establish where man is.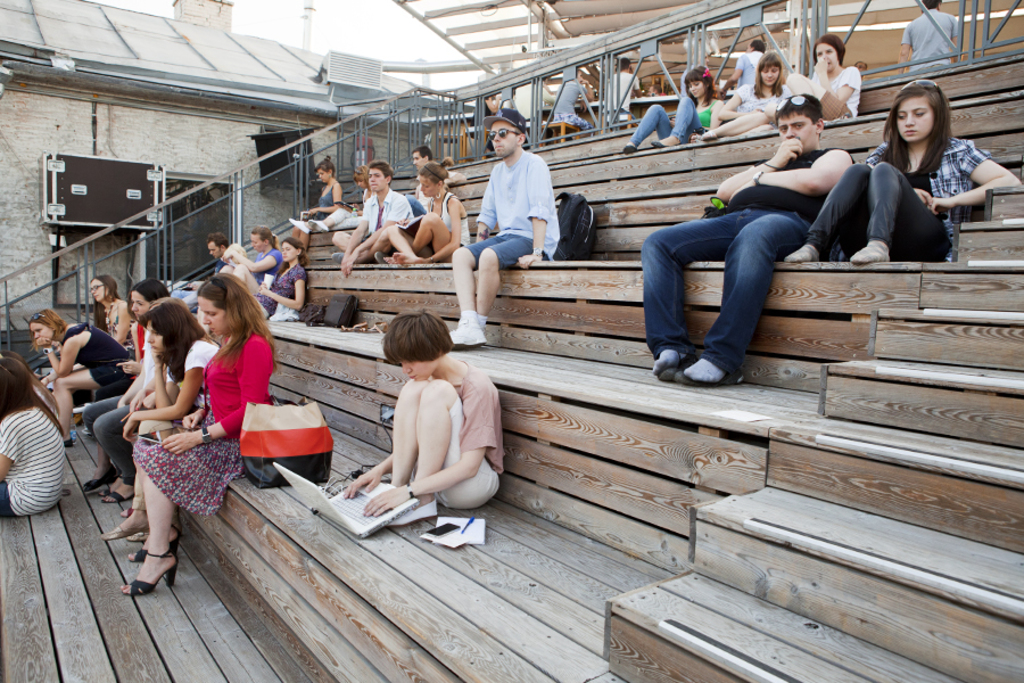
Established at [x1=727, y1=36, x2=768, y2=91].
